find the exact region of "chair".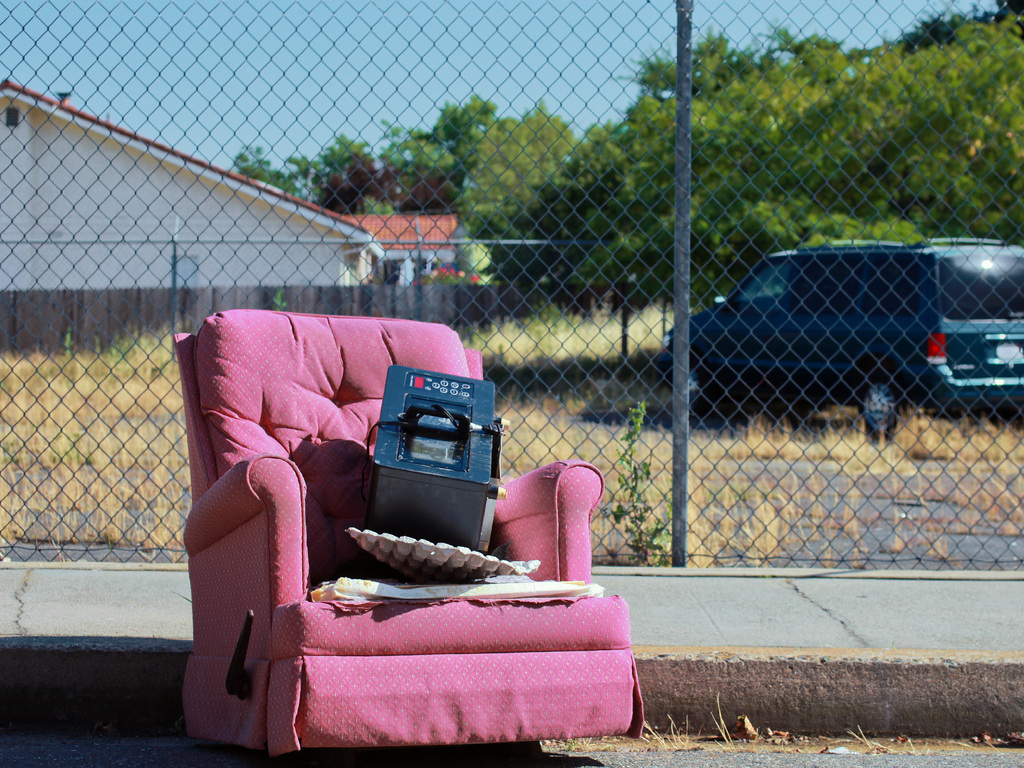
Exact region: [163, 322, 608, 751].
